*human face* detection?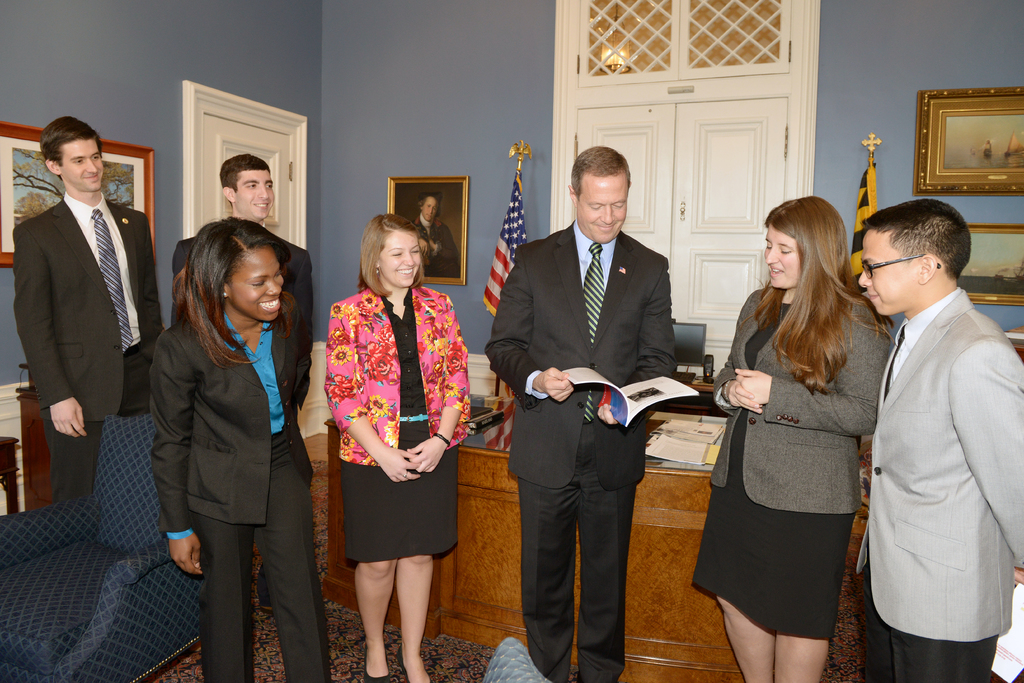
382 231 422 284
